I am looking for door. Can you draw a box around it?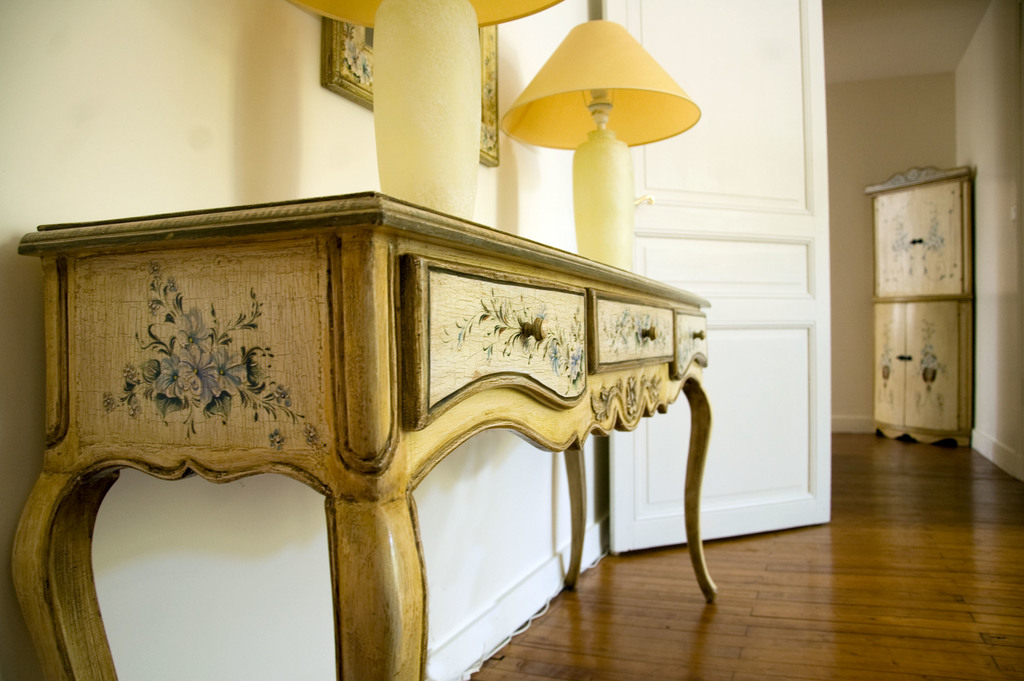
Sure, the bounding box is box=[591, 0, 832, 550].
